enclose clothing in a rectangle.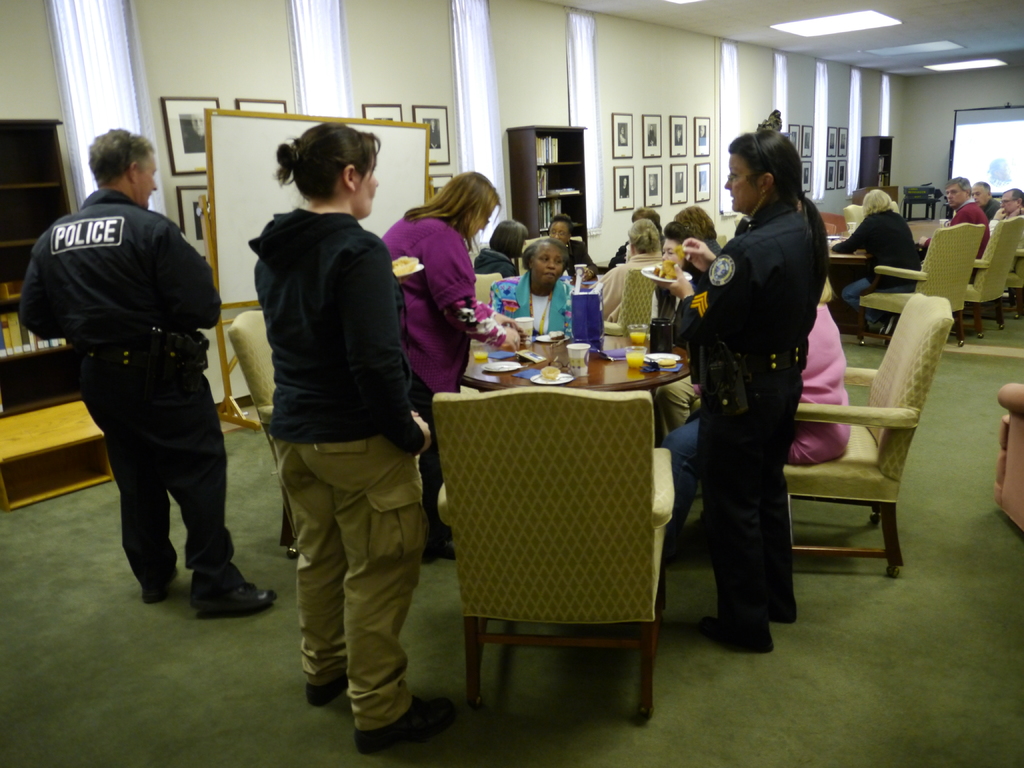
<bbox>20, 191, 218, 587</bbox>.
